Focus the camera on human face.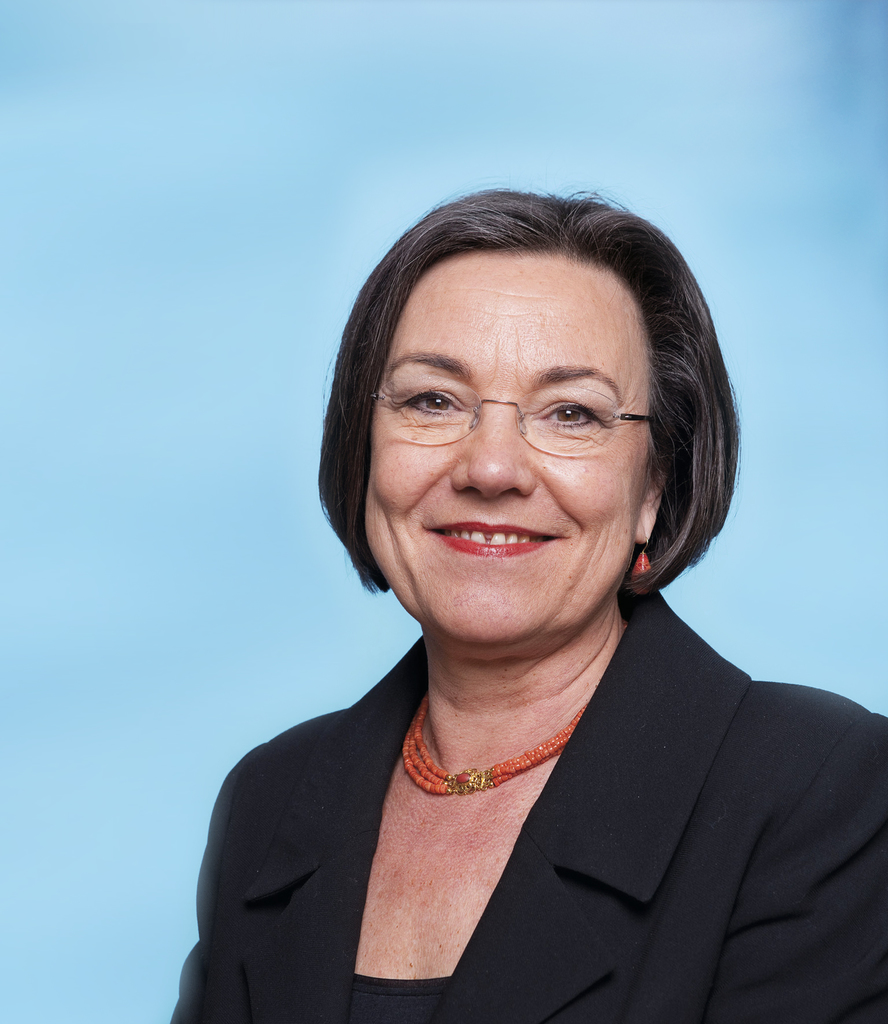
Focus region: detection(365, 247, 655, 642).
